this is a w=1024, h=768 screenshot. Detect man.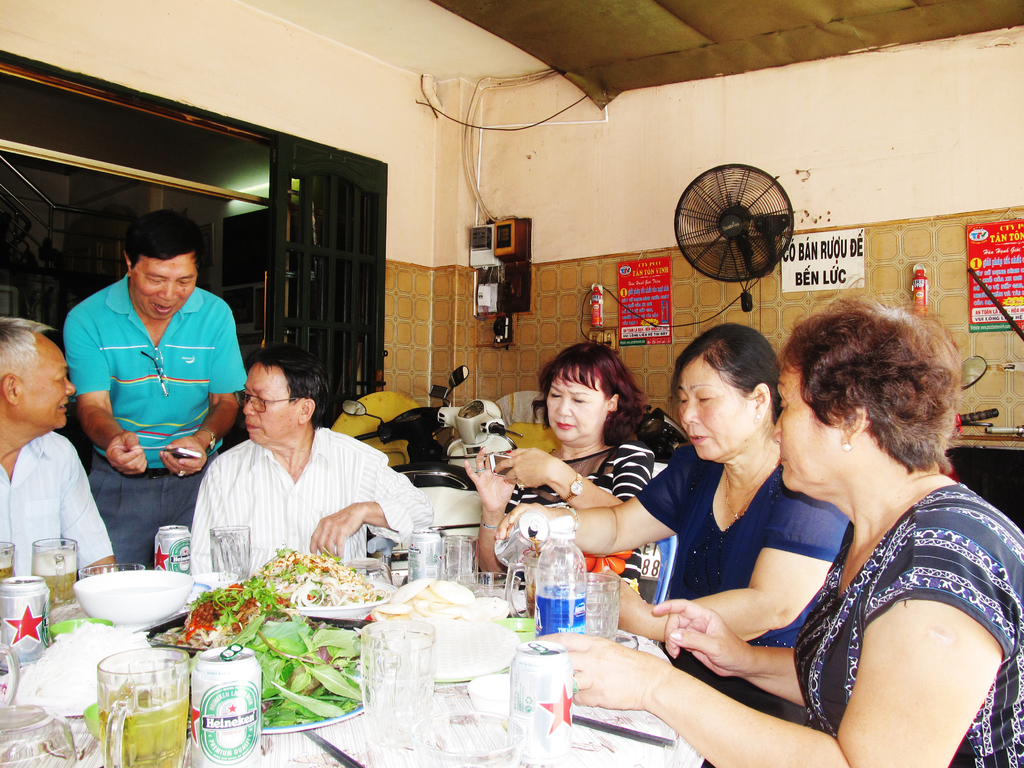
0:320:122:572.
